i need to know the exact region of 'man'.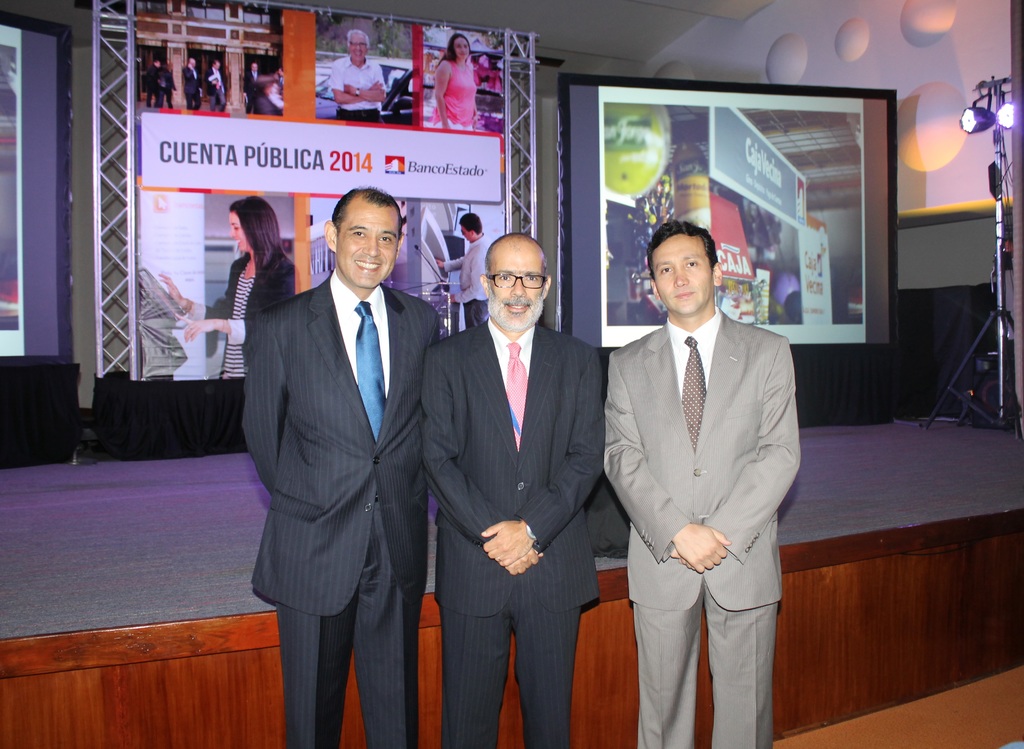
Region: BBox(237, 62, 267, 111).
